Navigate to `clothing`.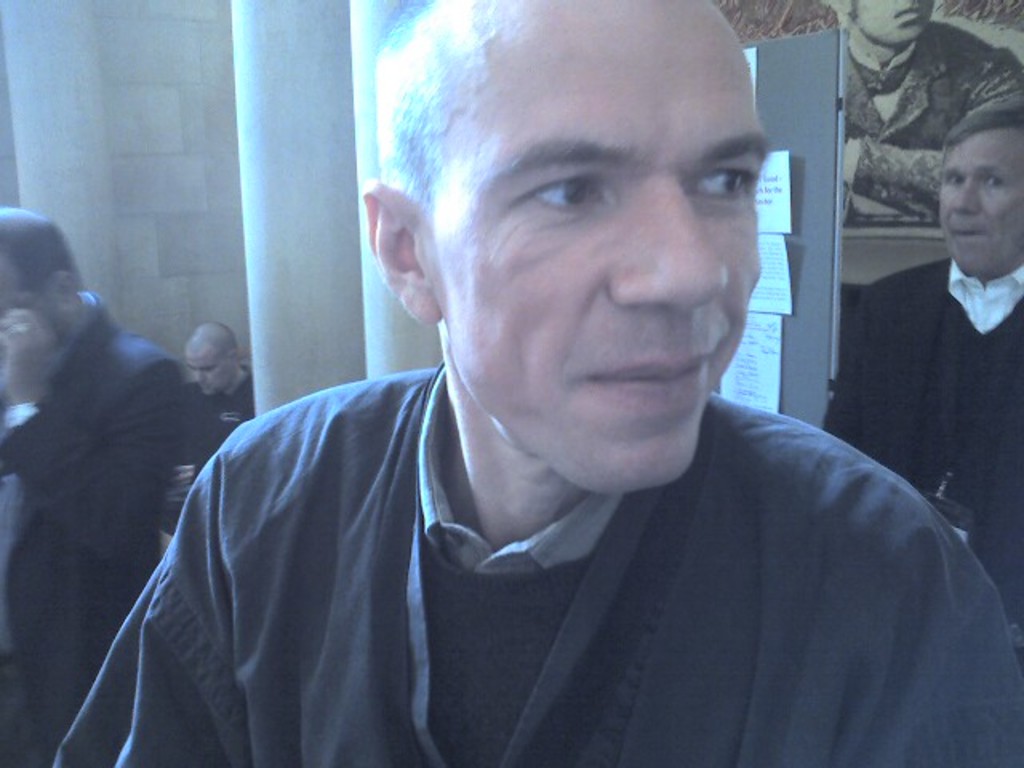
Navigation target: {"left": 824, "top": 261, "right": 1022, "bottom": 586}.
